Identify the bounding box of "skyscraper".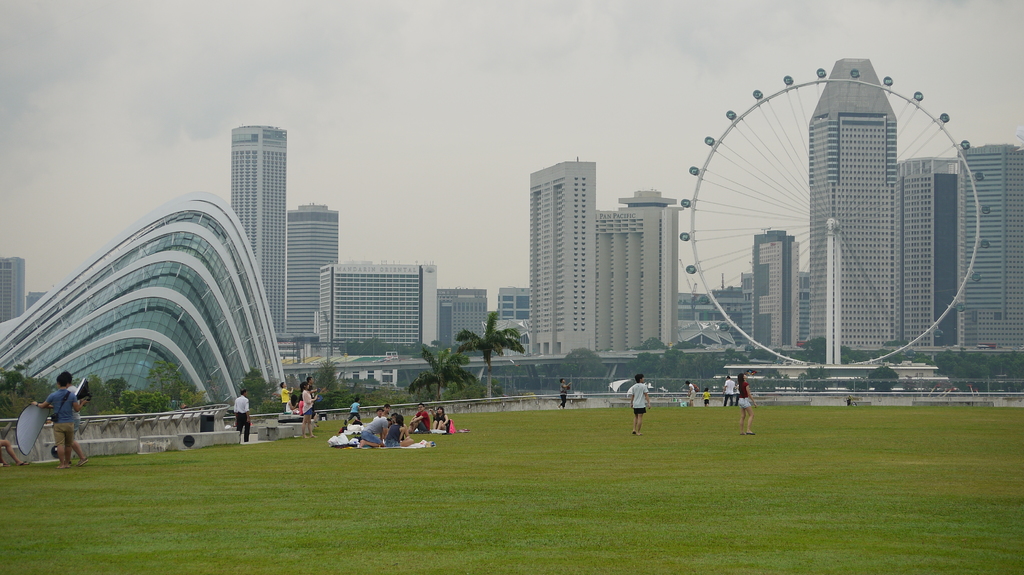
bbox=(292, 197, 347, 353).
